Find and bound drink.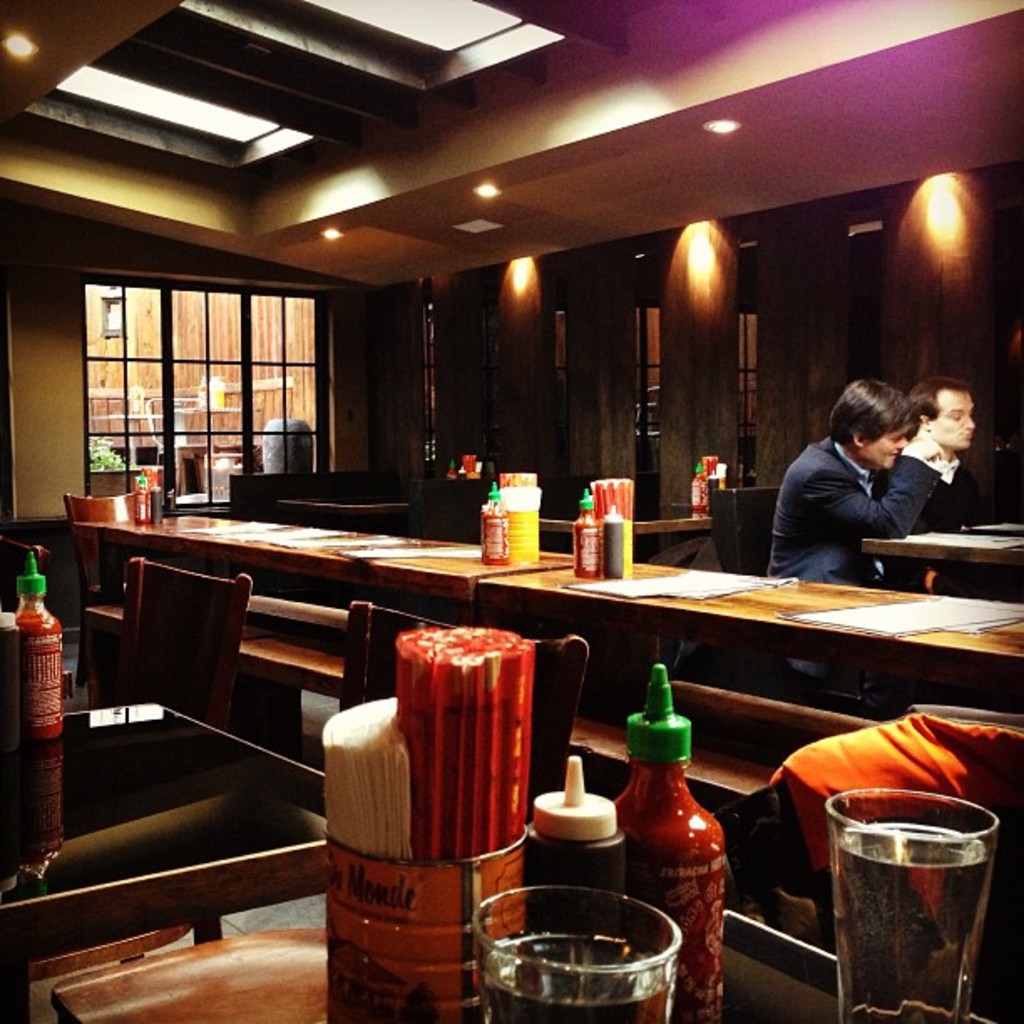
Bound: x1=833 y1=791 x2=997 y2=1023.
